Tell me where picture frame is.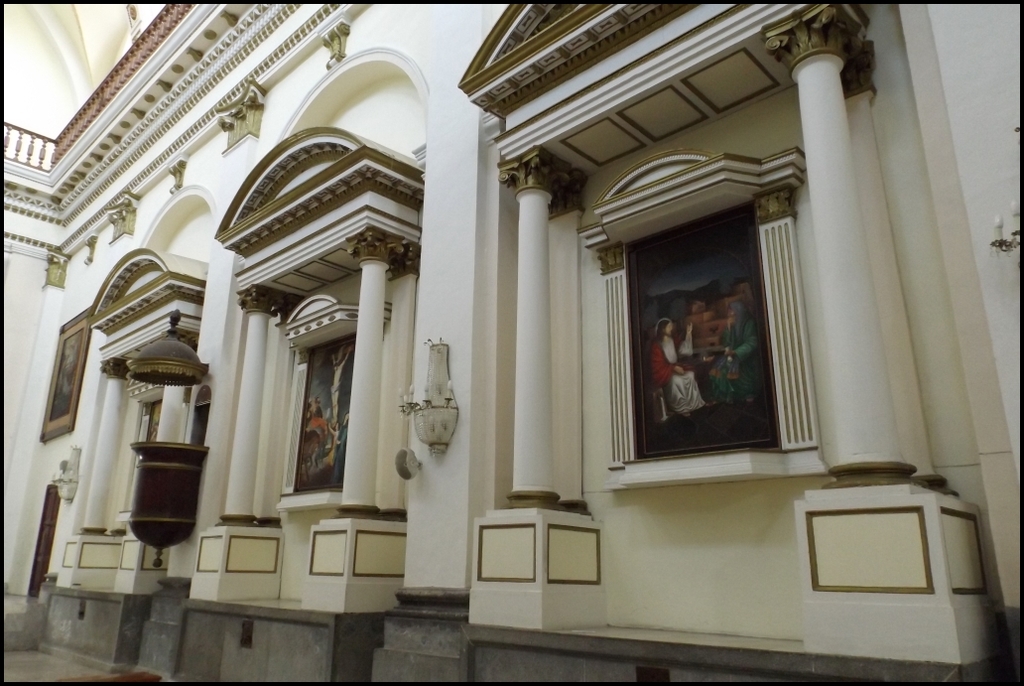
picture frame is at x1=610, y1=190, x2=791, y2=460.
